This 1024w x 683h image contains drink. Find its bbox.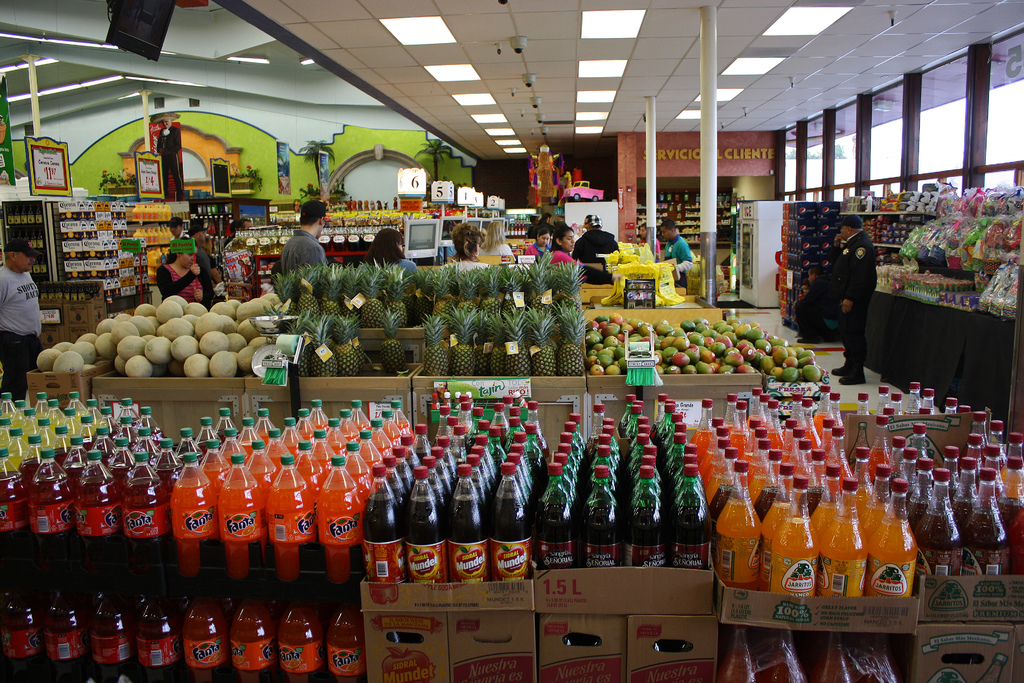
8, 400, 26, 430.
